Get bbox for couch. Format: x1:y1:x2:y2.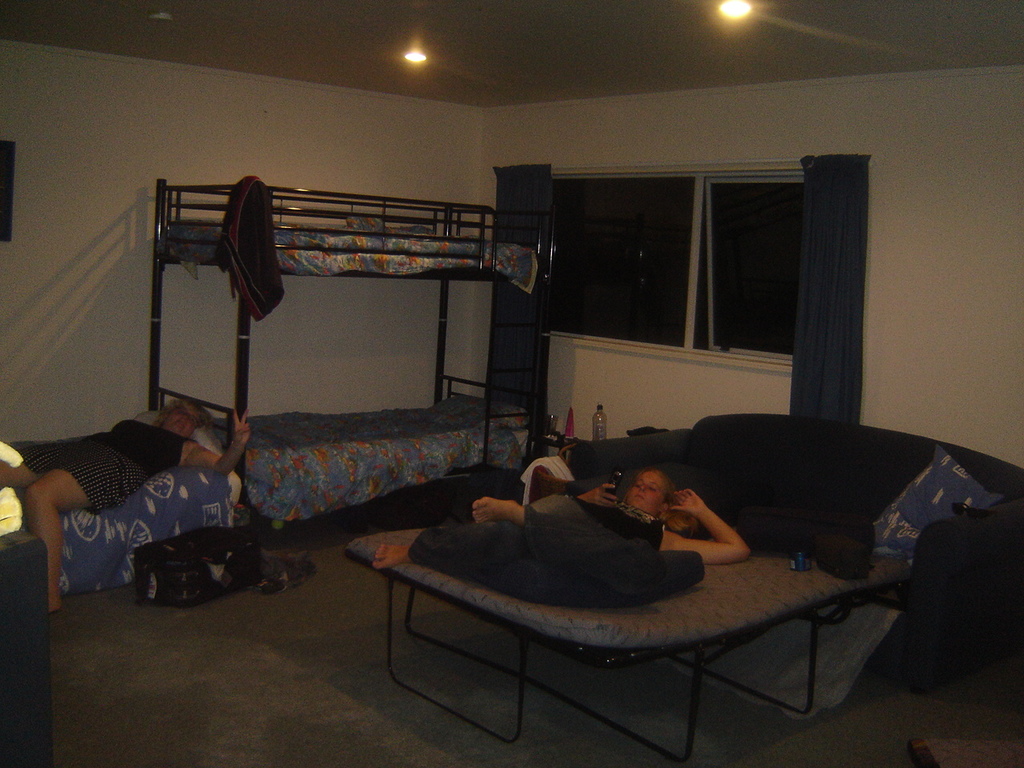
568:413:1023:697.
